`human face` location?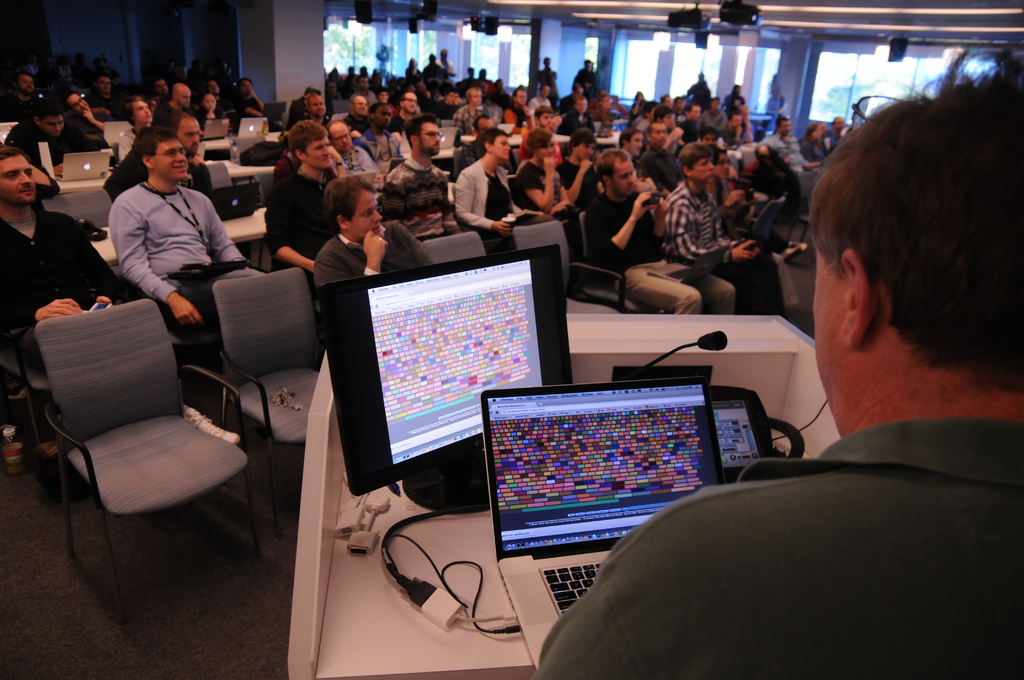
18:74:34:95
